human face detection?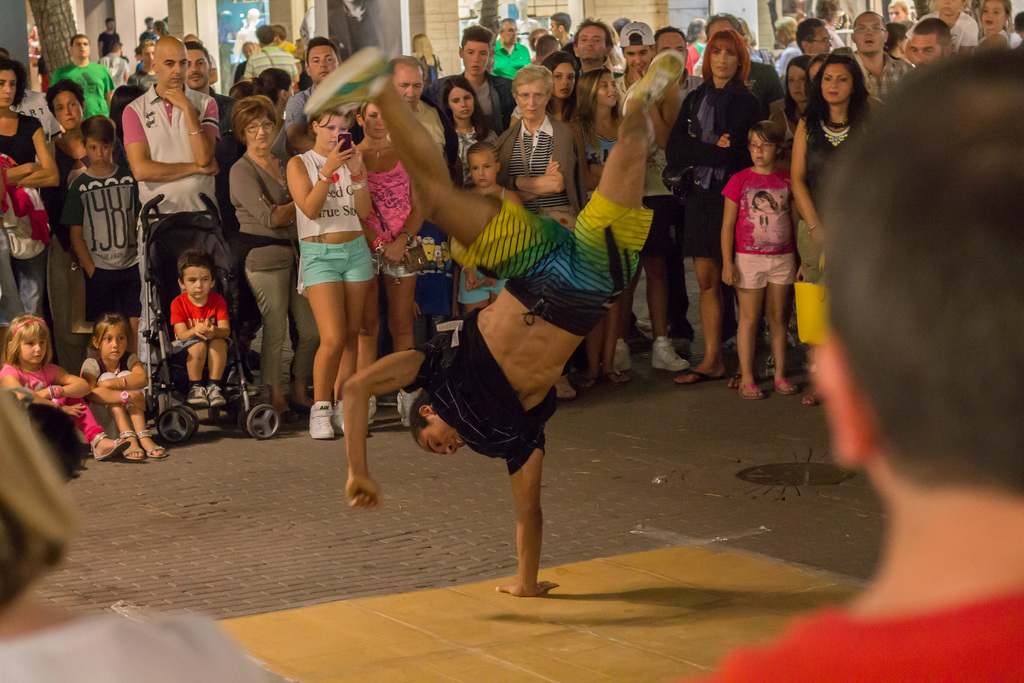
(left=308, top=43, right=339, bottom=79)
